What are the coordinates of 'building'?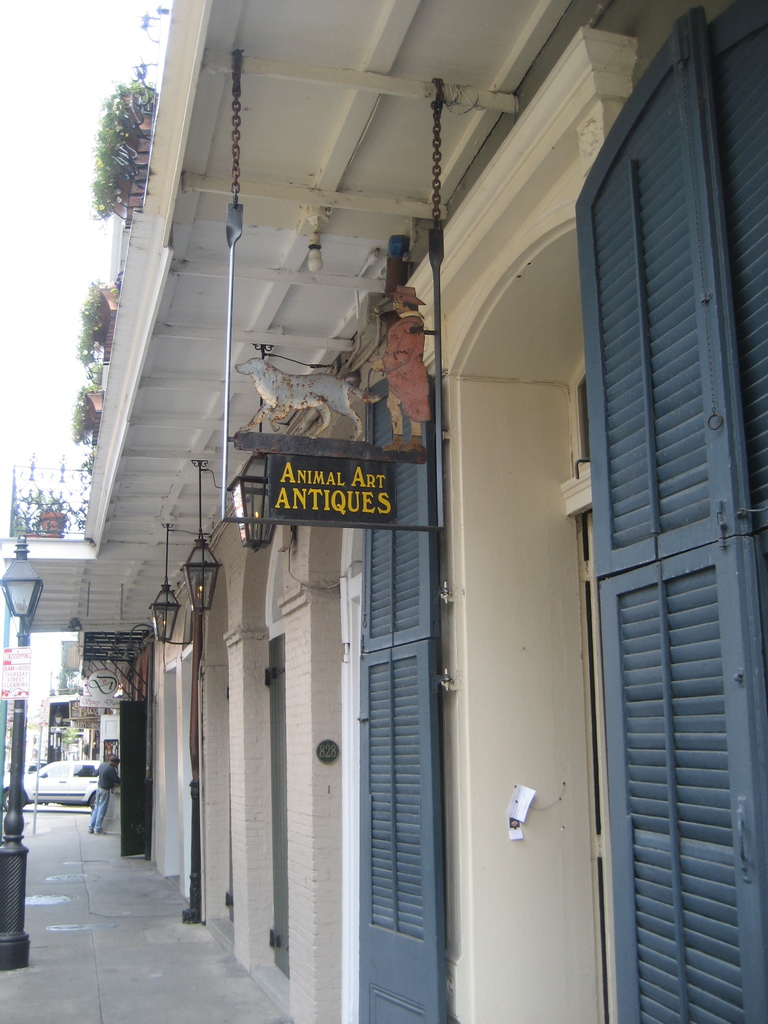
bbox=(0, 0, 767, 1023).
